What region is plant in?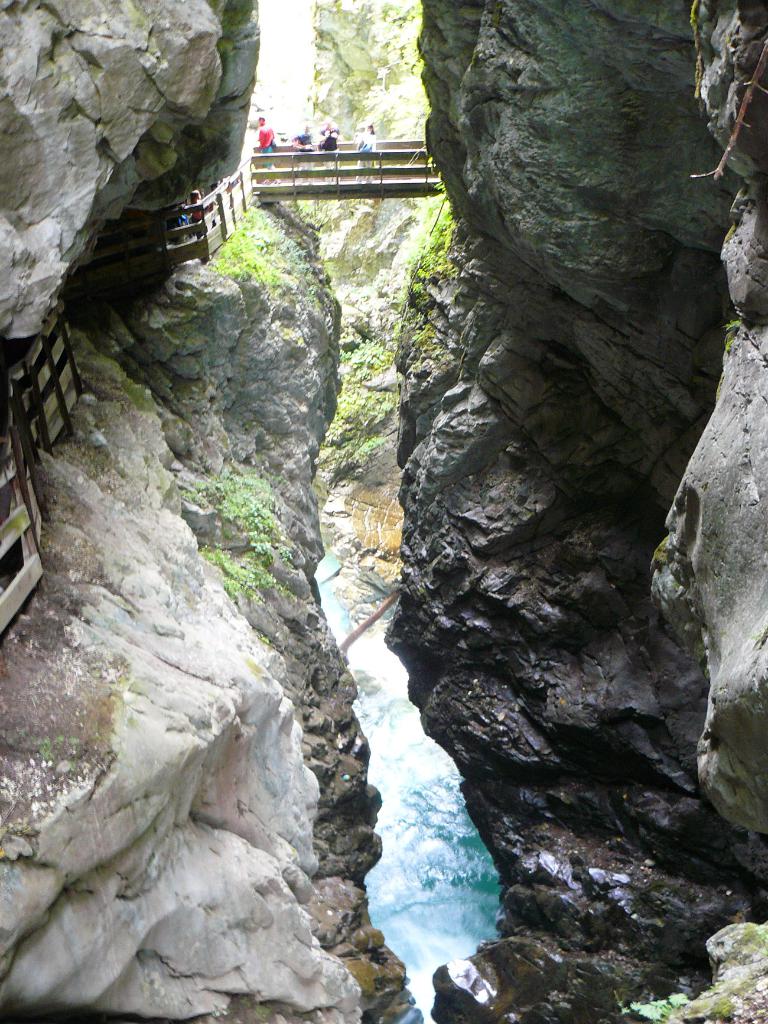
pyautogui.locateOnScreen(725, 317, 739, 330).
